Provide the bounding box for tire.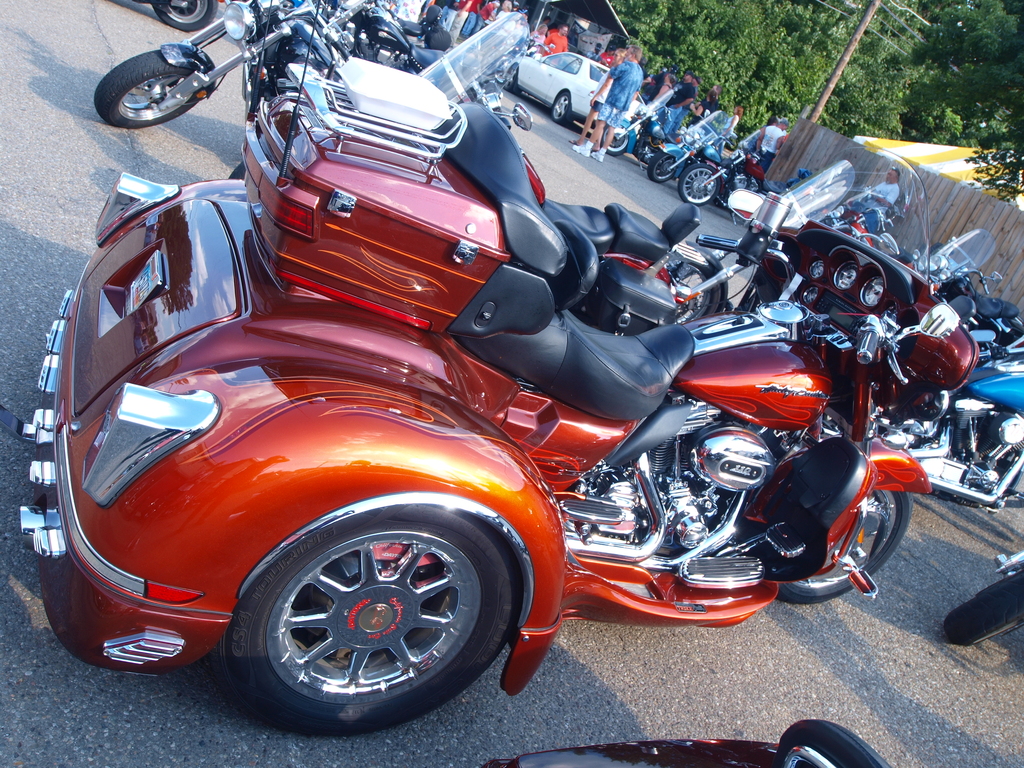
666, 266, 717, 324.
